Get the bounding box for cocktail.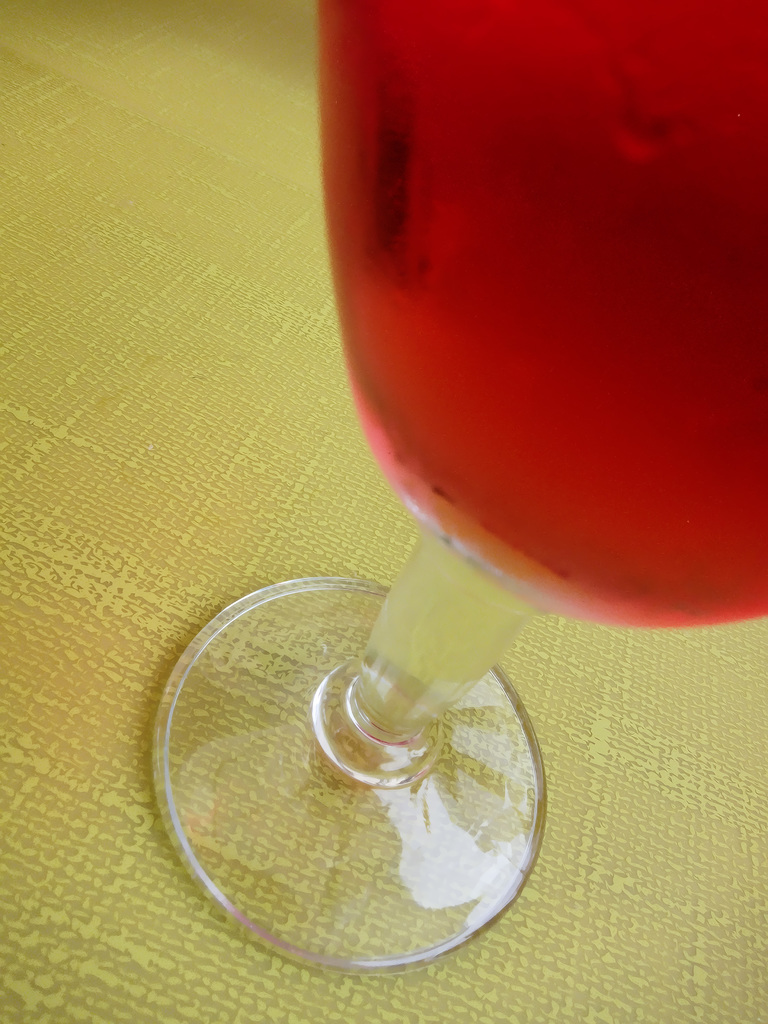
locate(193, 0, 646, 961).
